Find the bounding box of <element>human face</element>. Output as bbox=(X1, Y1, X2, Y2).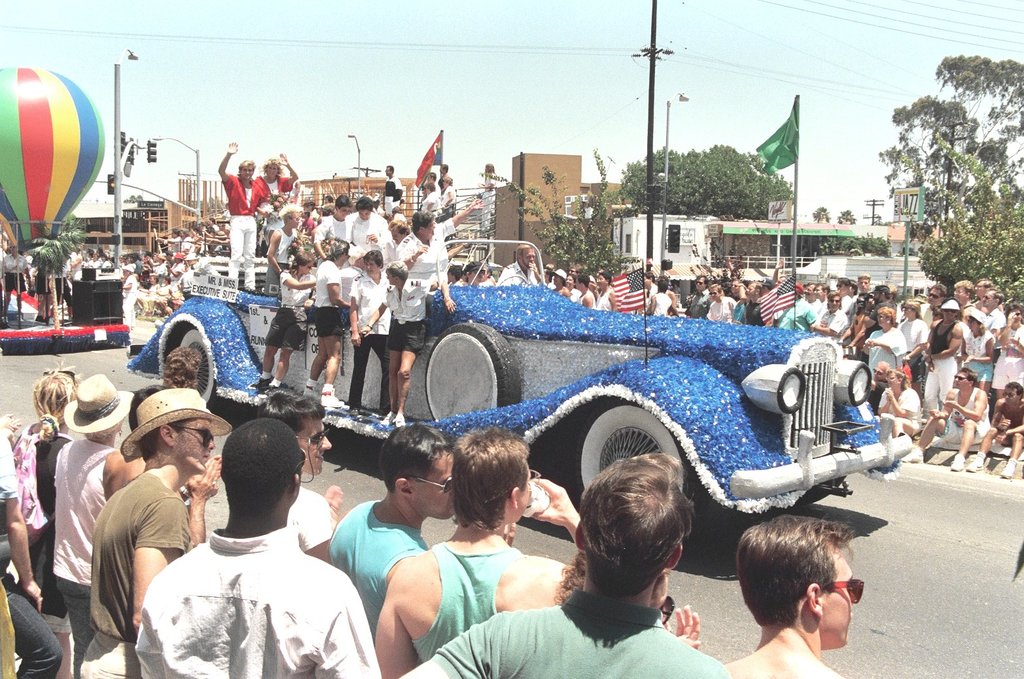
bbox=(876, 310, 887, 325).
